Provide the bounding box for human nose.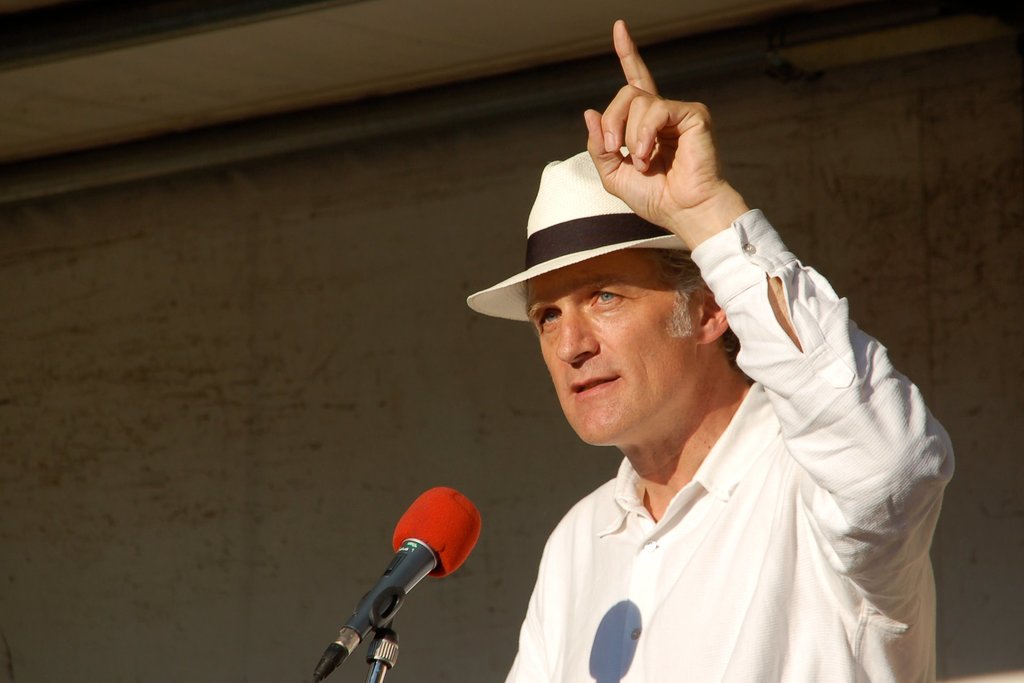
<region>556, 305, 601, 366</region>.
